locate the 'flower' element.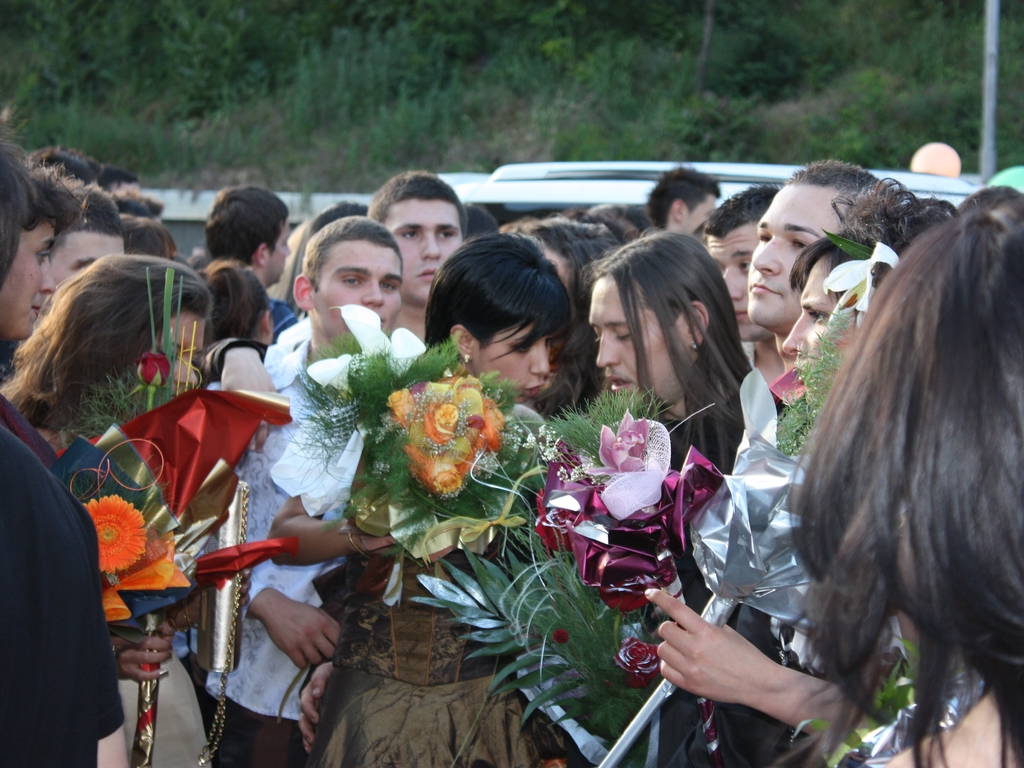
Element bbox: <region>80, 488, 149, 575</region>.
